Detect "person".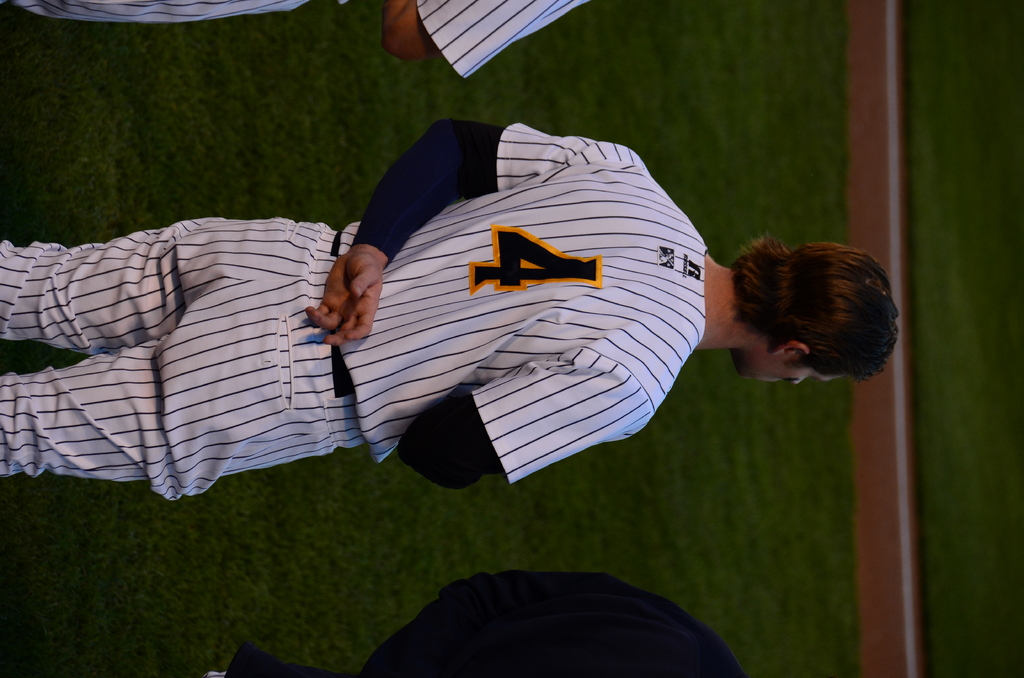
Detected at Rect(216, 571, 749, 677).
